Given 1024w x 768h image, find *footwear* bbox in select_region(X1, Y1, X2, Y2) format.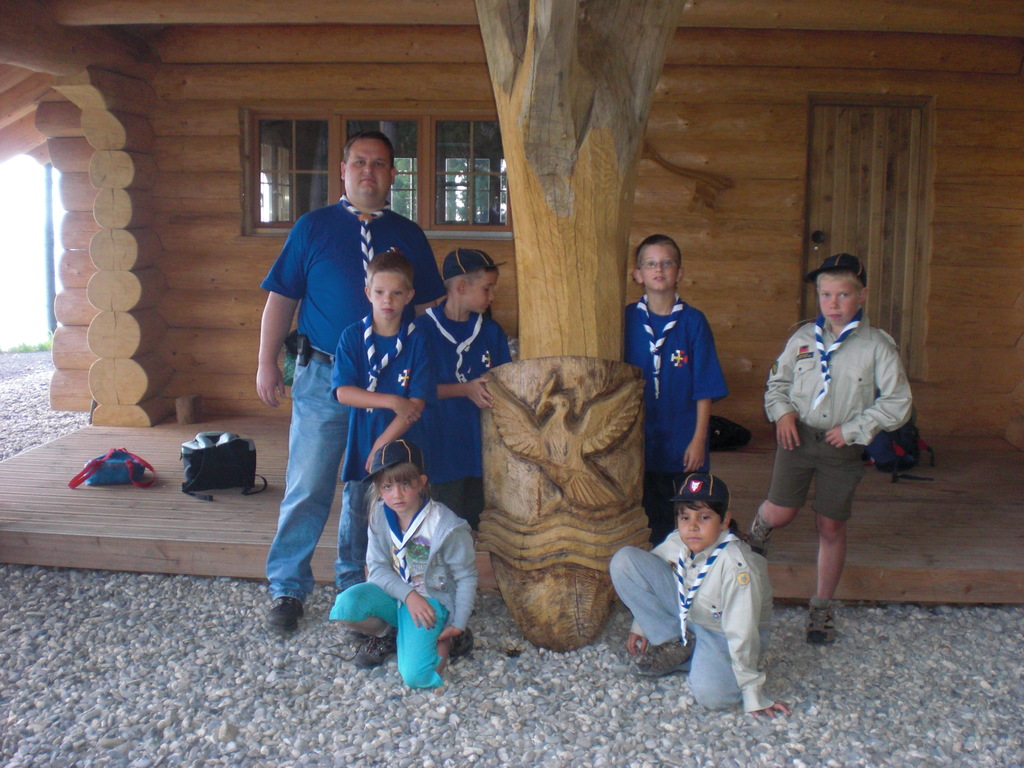
select_region(266, 598, 301, 634).
